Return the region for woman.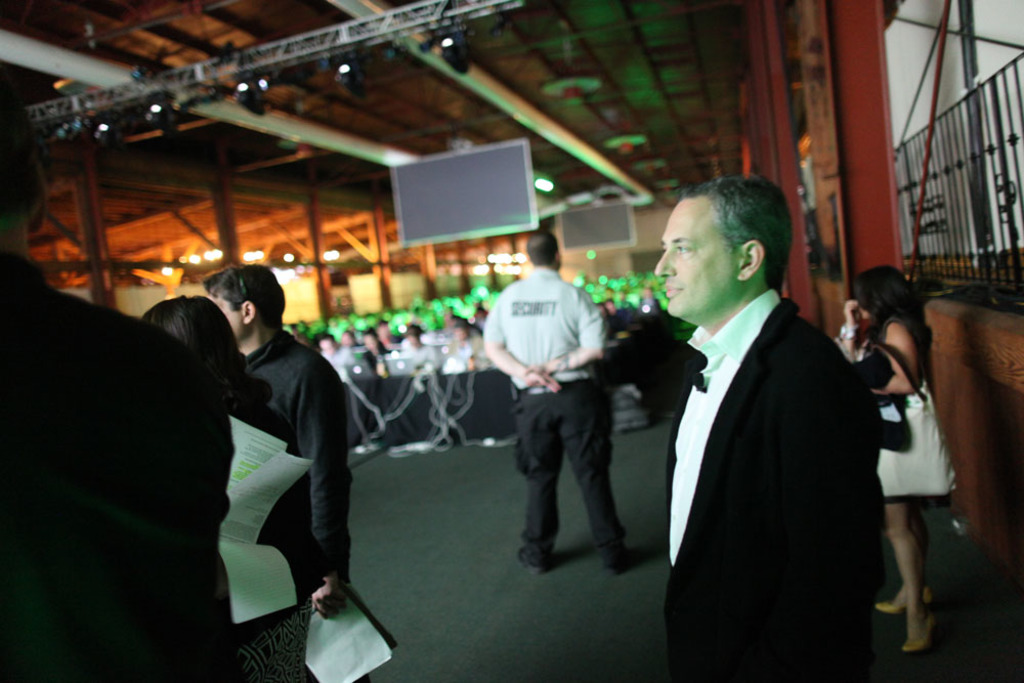
bbox=[141, 296, 315, 682].
